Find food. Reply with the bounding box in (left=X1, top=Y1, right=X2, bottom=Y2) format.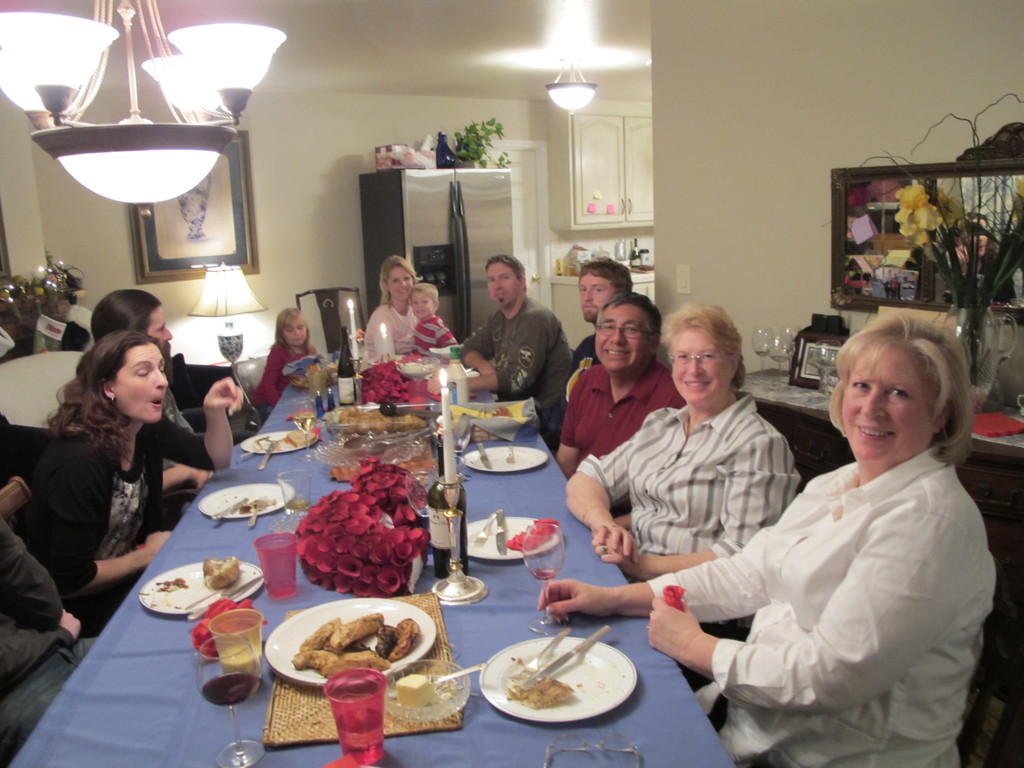
(left=512, top=655, right=525, bottom=666).
